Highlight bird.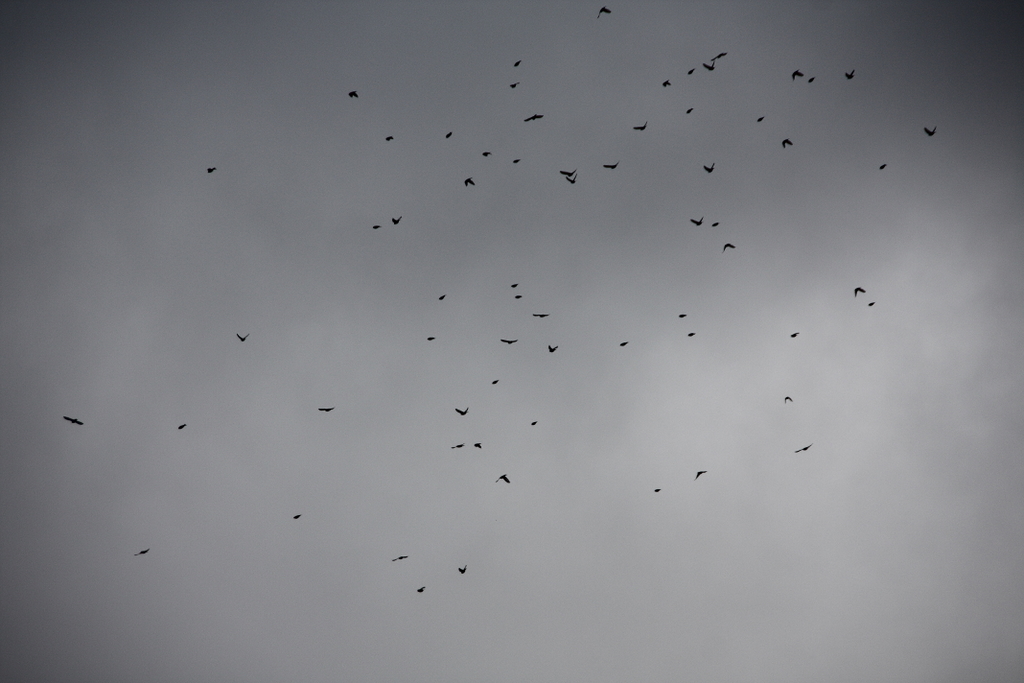
Highlighted region: x1=208 y1=164 x2=216 y2=175.
